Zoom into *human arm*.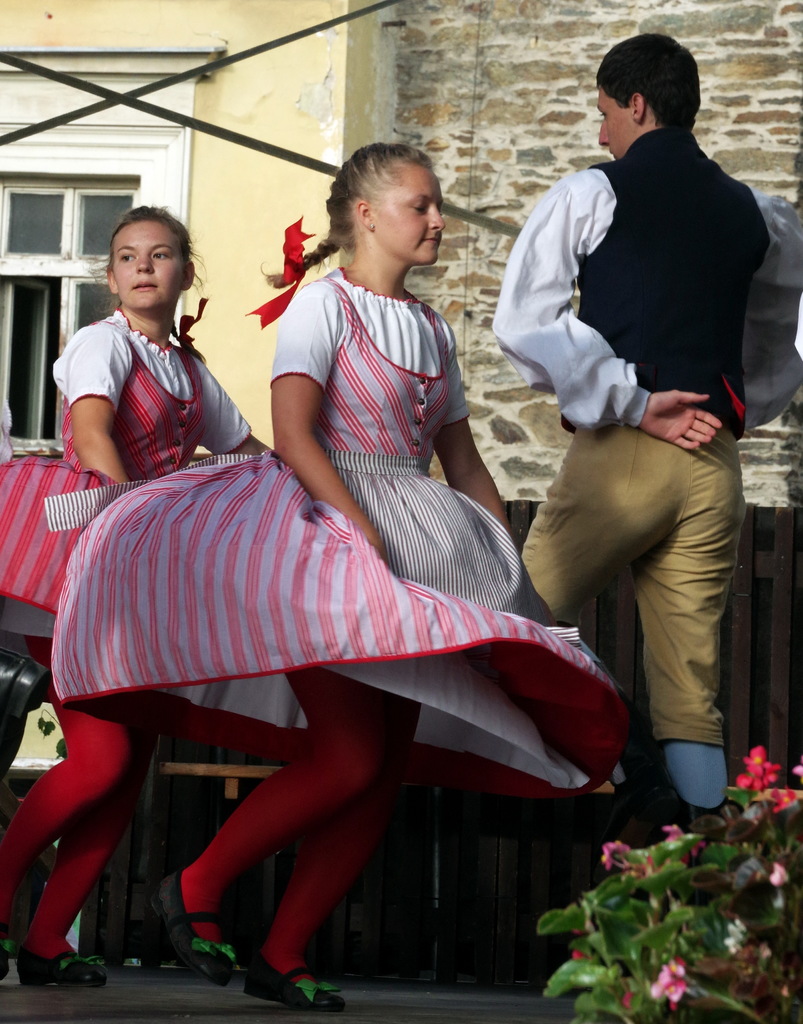
Zoom target: (264,280,393,575).
